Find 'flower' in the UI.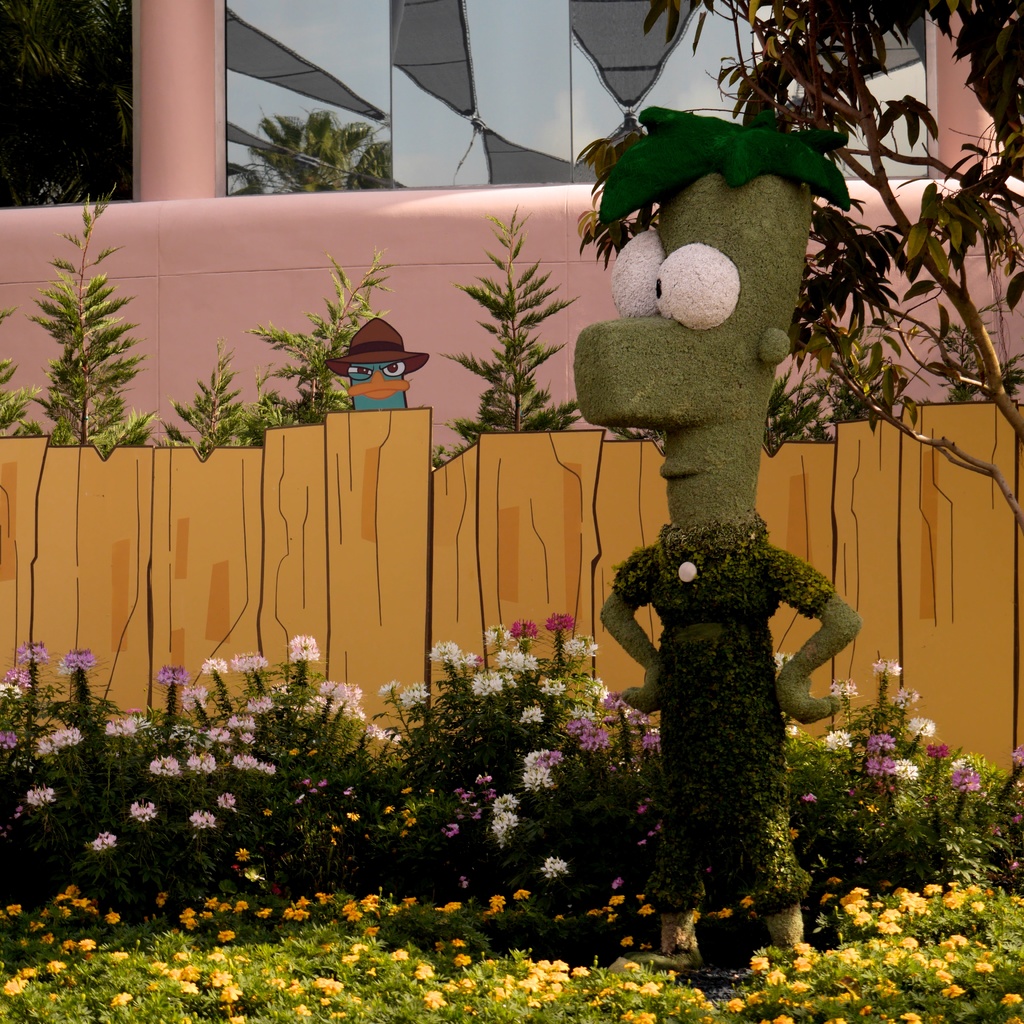
UI element at (x1=347, y1=785, x2=356, y2=792).
